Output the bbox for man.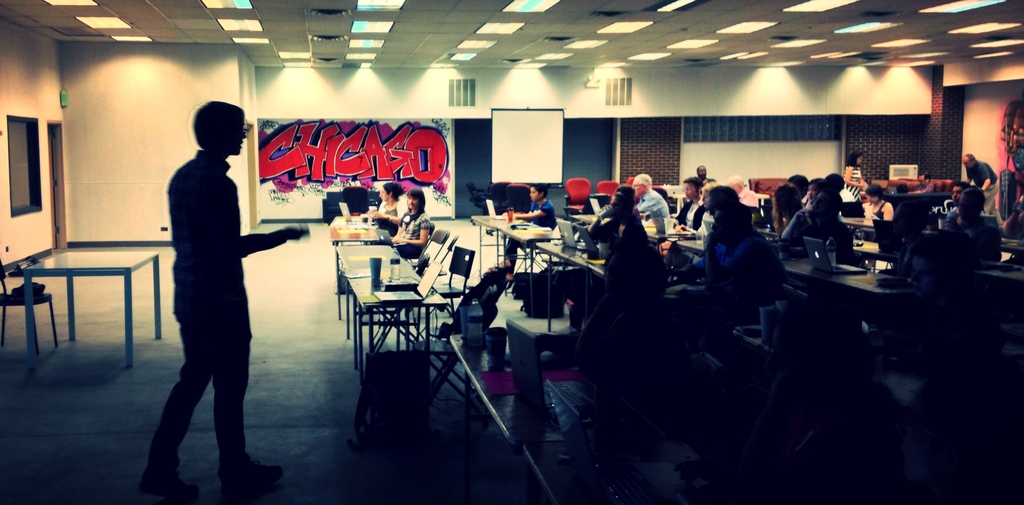
<box>142,97,278,491</box>.
